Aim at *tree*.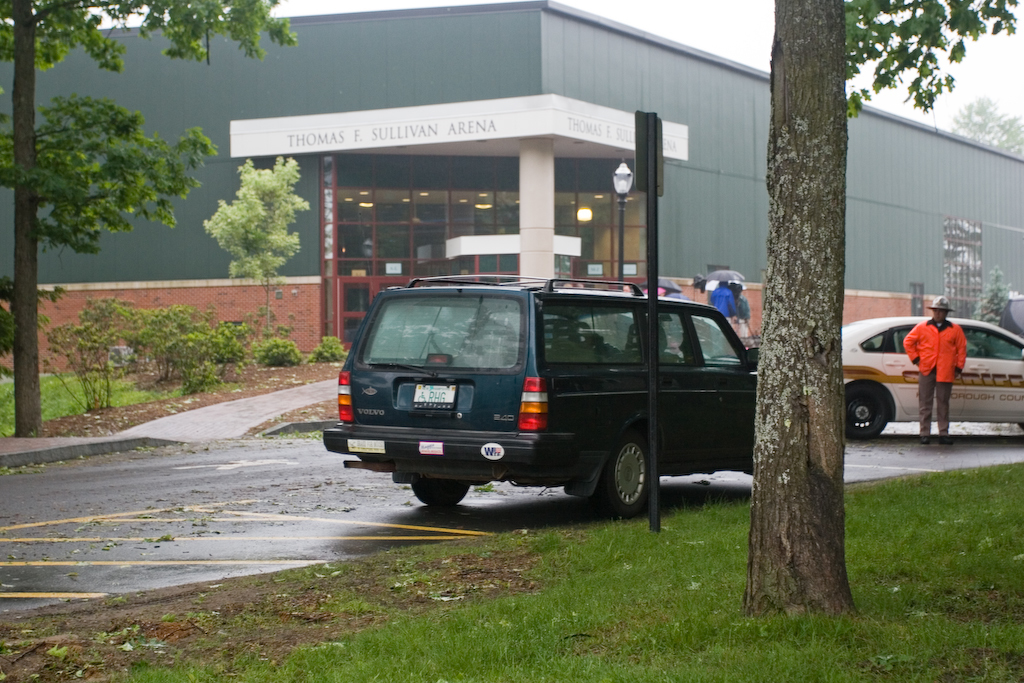
Aimed at x1=954 y1=94 x2=1023 y2=164.
